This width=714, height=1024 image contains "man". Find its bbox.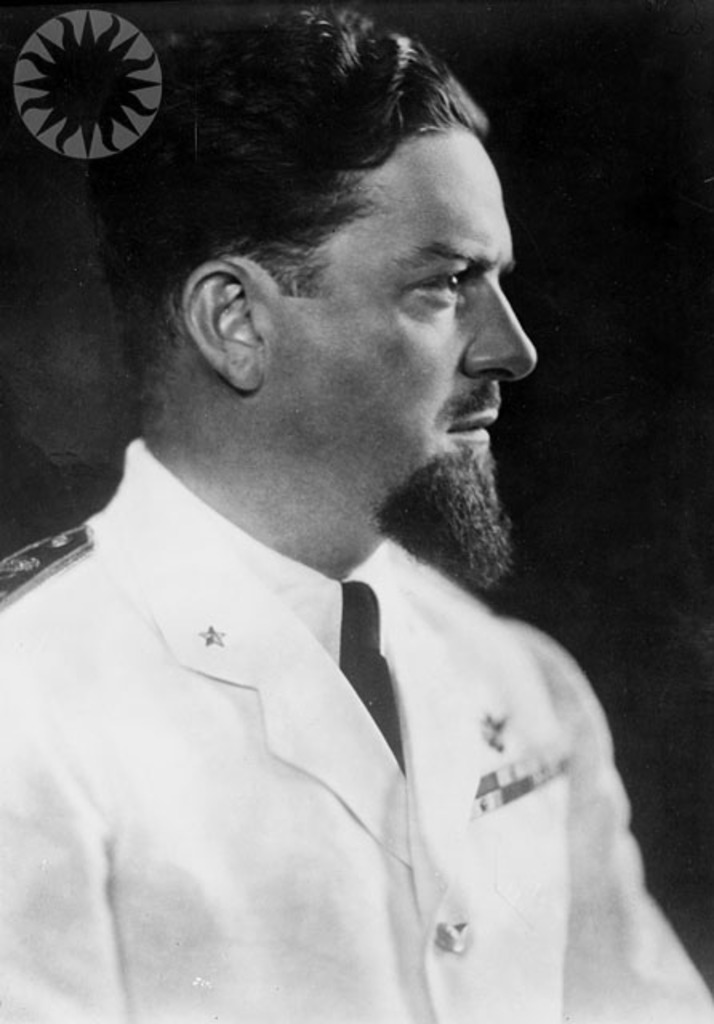
detection(0, 0, 712, 1022).
